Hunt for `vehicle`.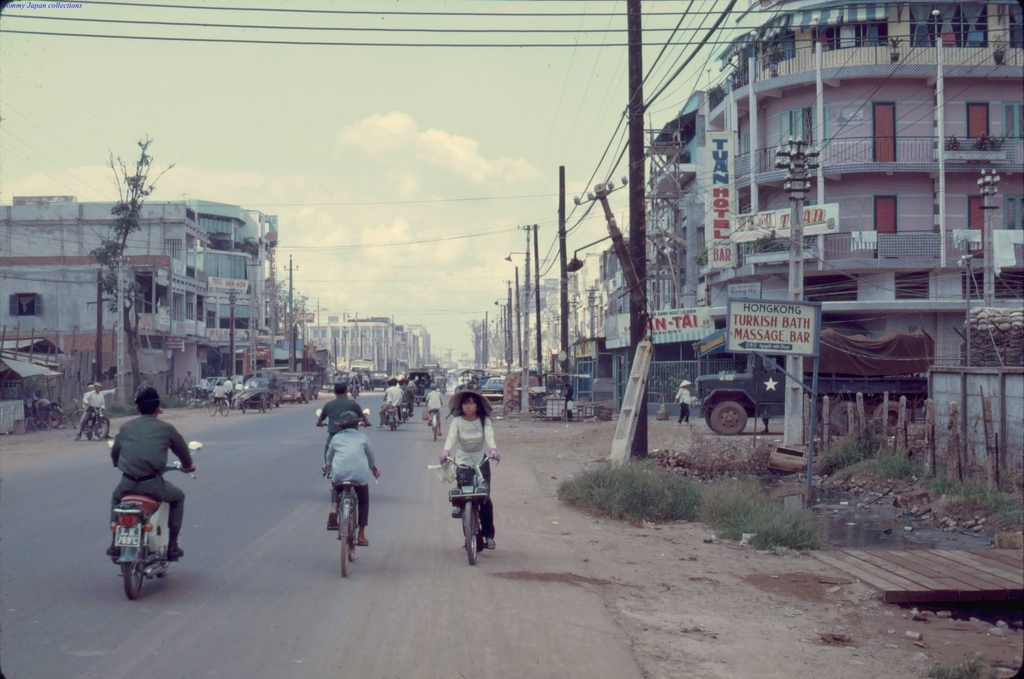
Hunted down at [71,407,87,430].
